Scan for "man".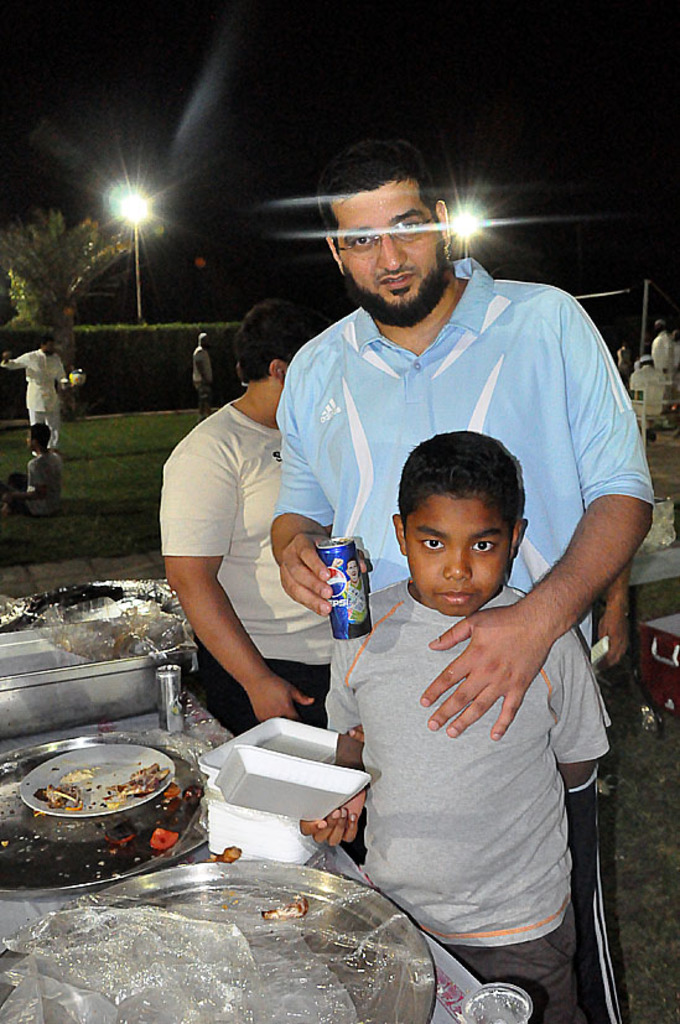
Scan result: {"x1": 268, "y1": 137, "x2": 663, "y2": 676}.
